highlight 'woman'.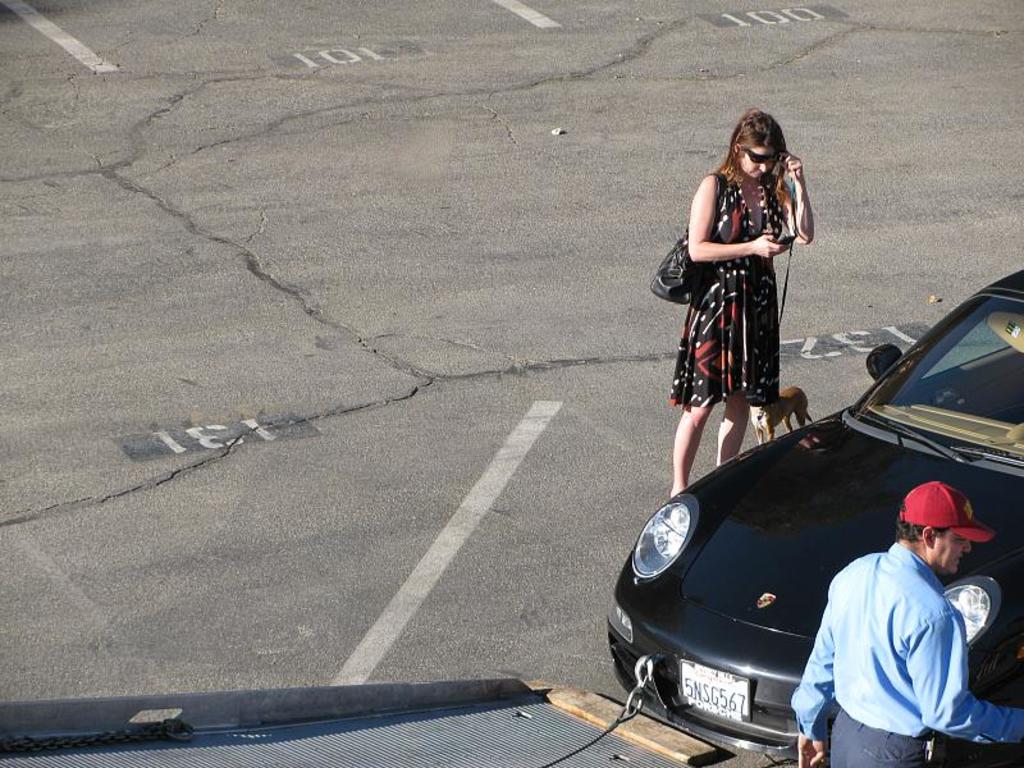
Highlighted region: region(666, 113, 818, 494).
